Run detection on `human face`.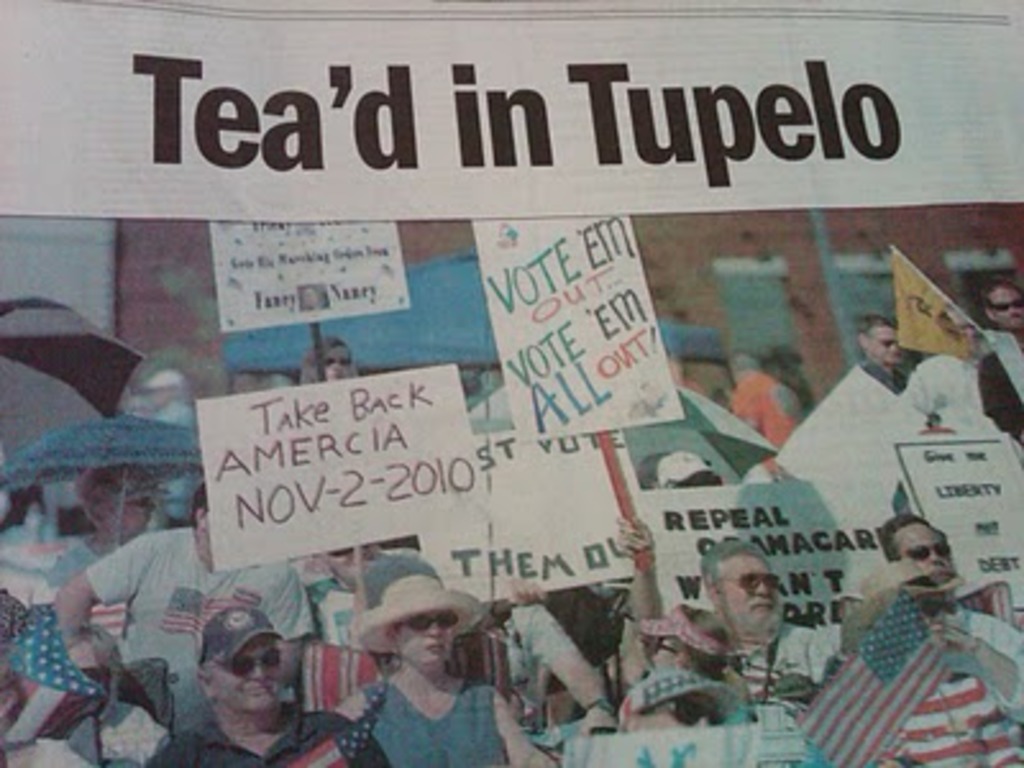
Result: BBox(899, 525, 952, 576).
